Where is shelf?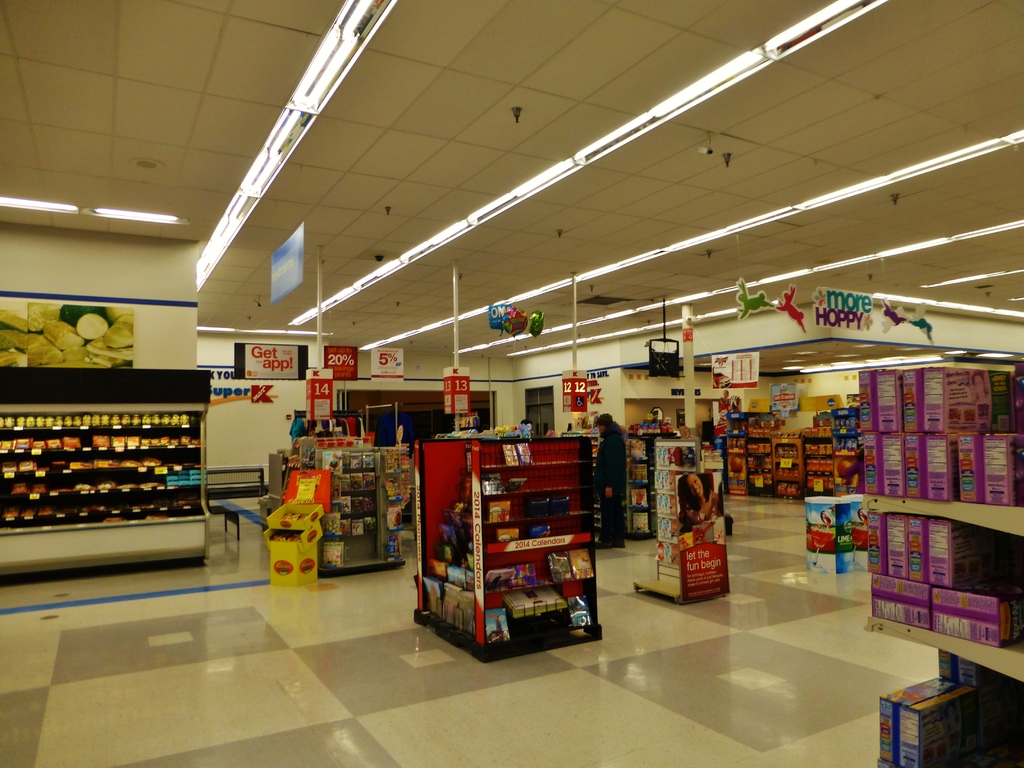
[left=627, top=430, right=684, bottom=544].
